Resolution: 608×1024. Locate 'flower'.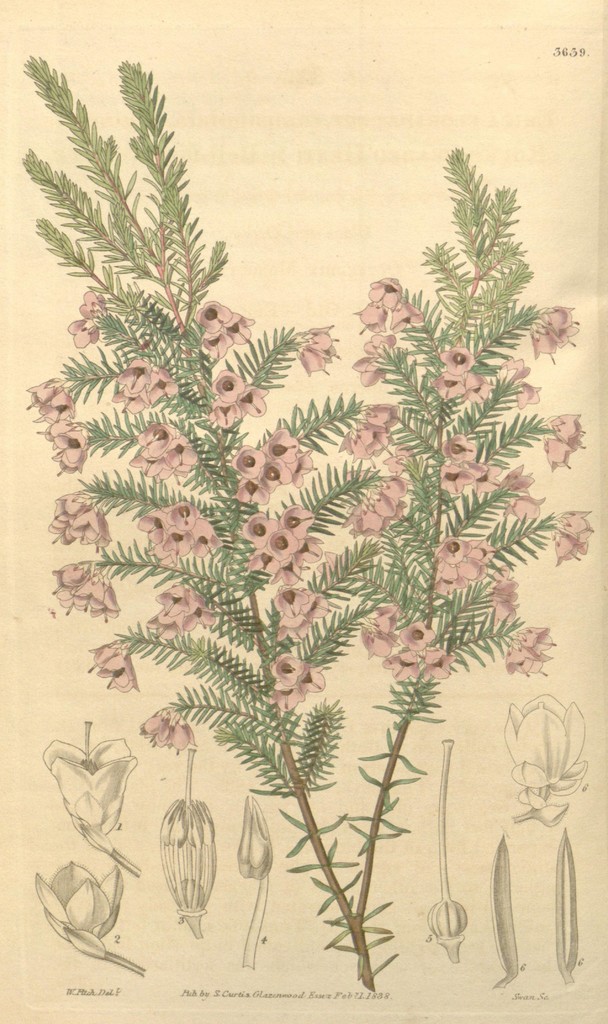
<region>113, 351, 177, 407</region>.
